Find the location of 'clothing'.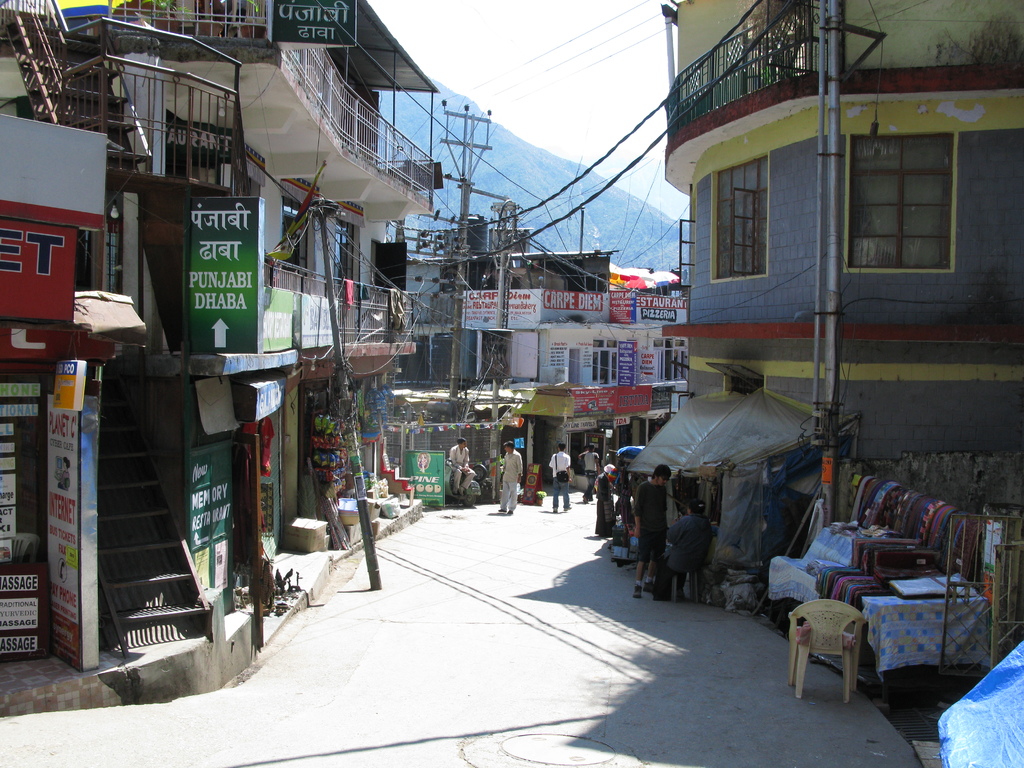
Location: l=550, t=456, r=575, b=504.
